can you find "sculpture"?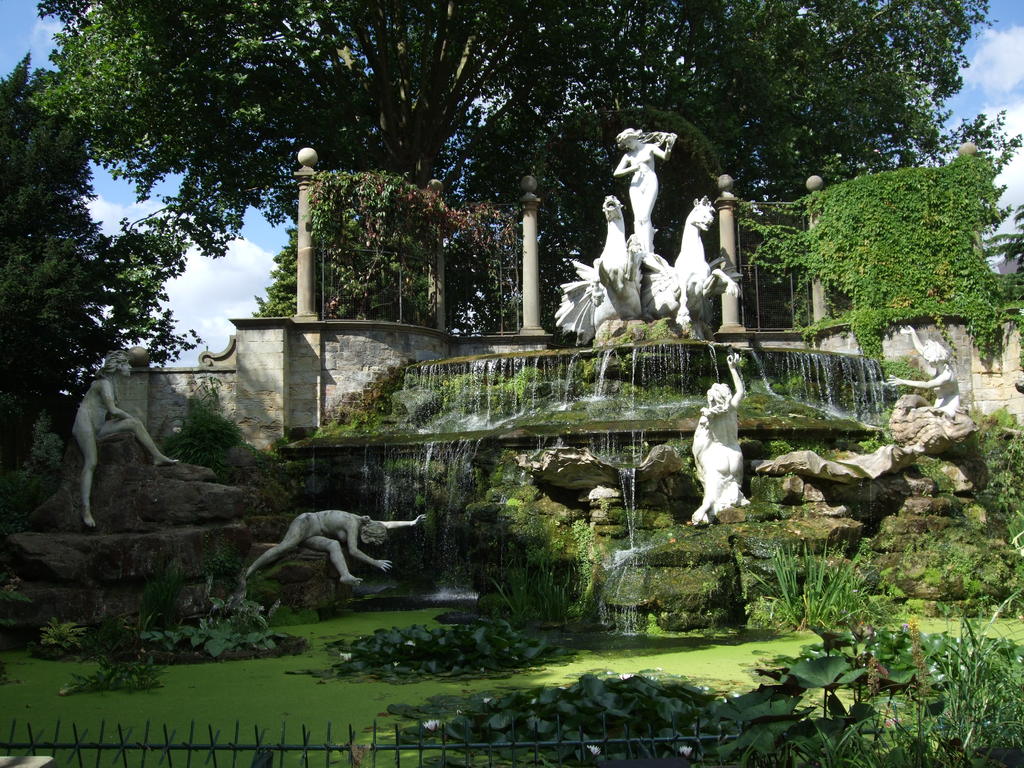
Yes, bounding box: <region>694, 351, 749, 516</region>.
